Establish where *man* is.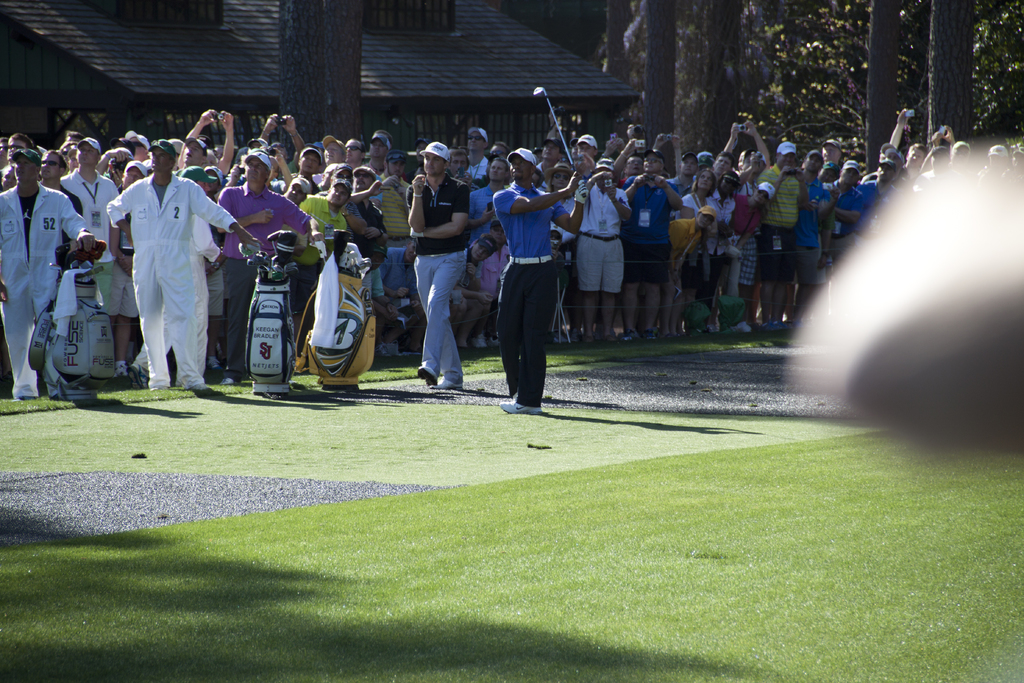
Established at [left=915, top=141, right=950, bottom=188].
